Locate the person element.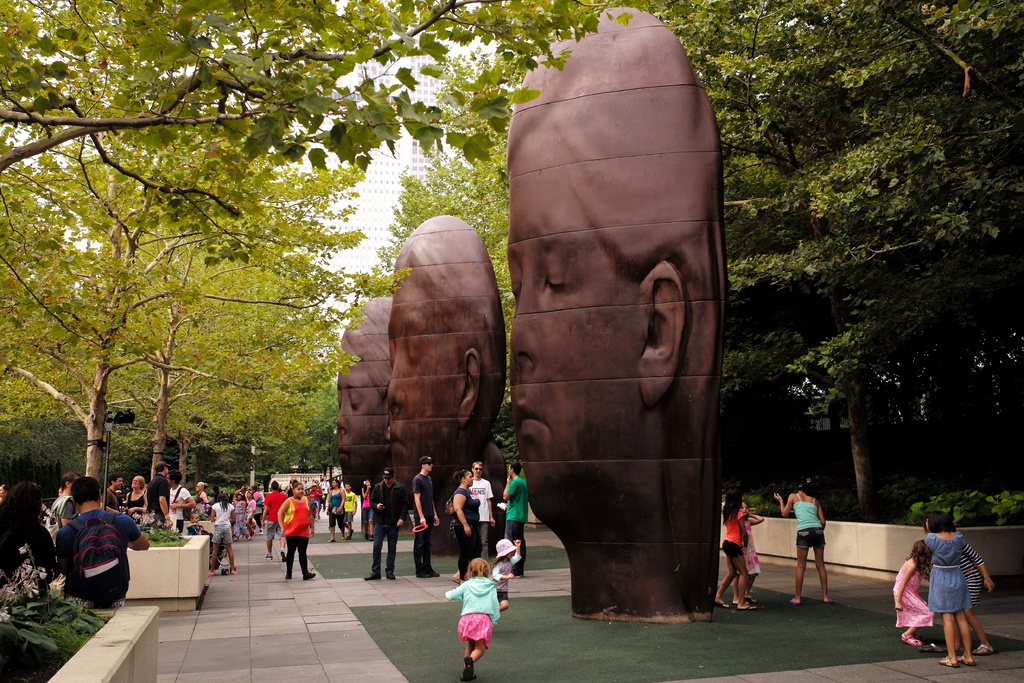
Element bbox: BBox(307, 481, 322, 499).
